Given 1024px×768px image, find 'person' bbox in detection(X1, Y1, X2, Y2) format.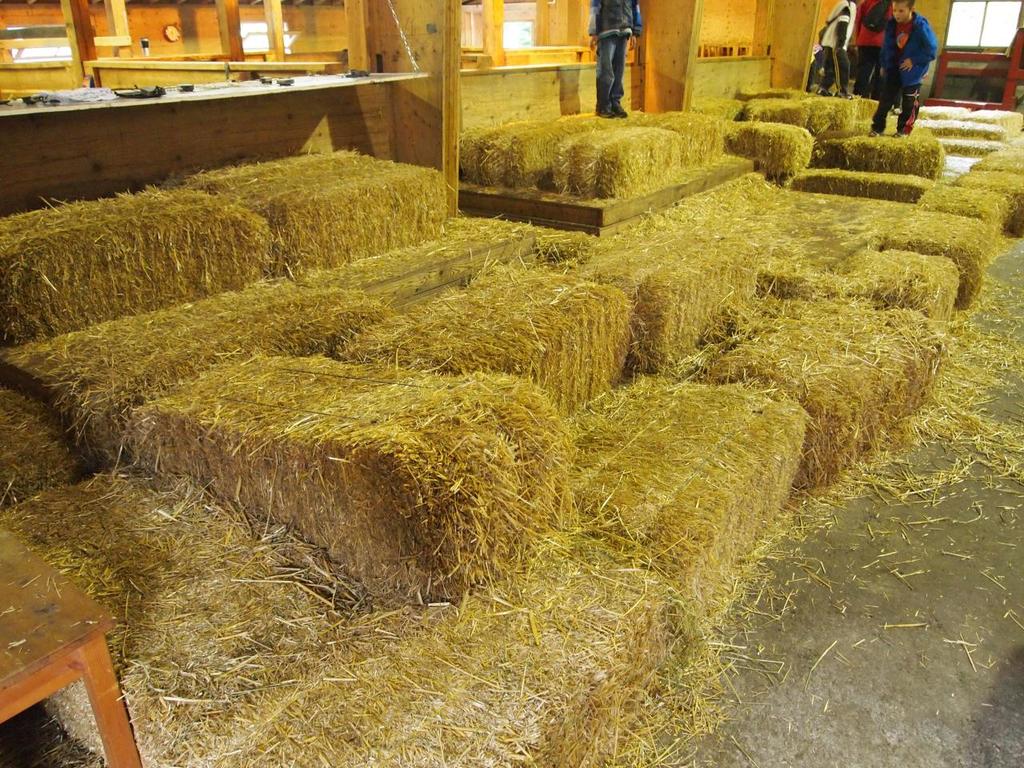
detection(850, 0, 893, 97).
